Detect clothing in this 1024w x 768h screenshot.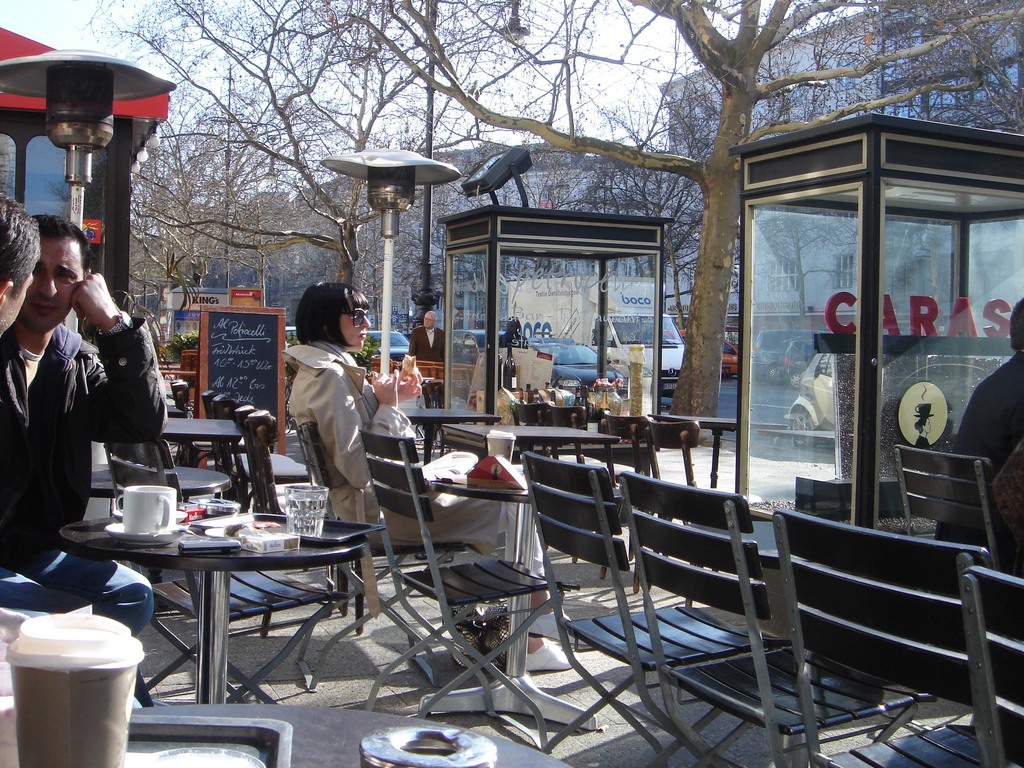
Detection: bbox=[932, 351, 1023, 581].
